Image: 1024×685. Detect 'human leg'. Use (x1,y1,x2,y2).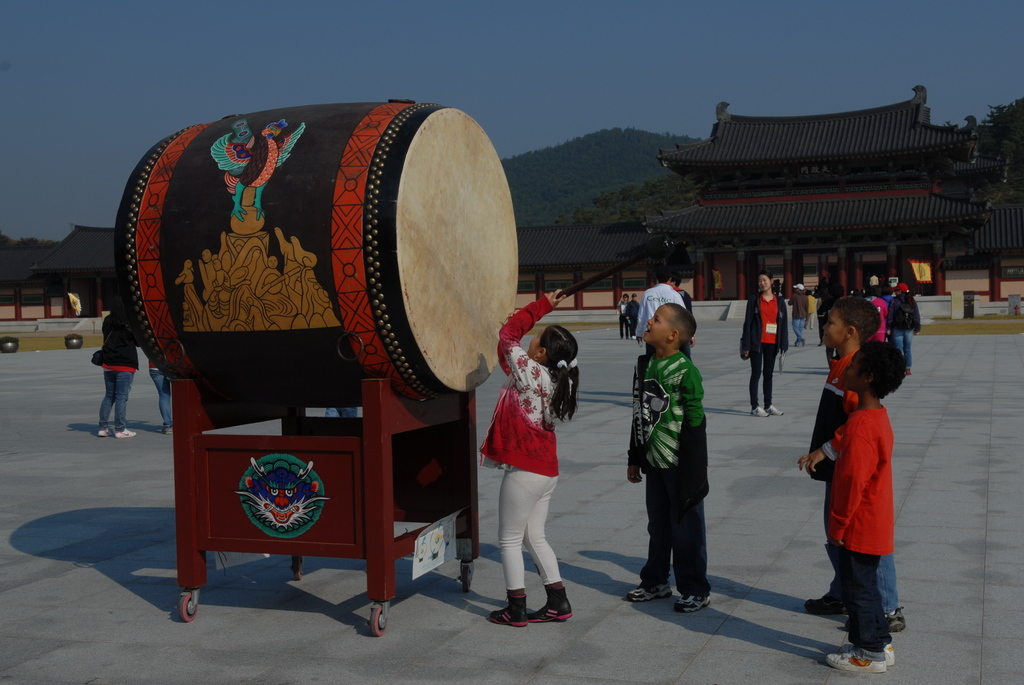
(763,348,782,412).
